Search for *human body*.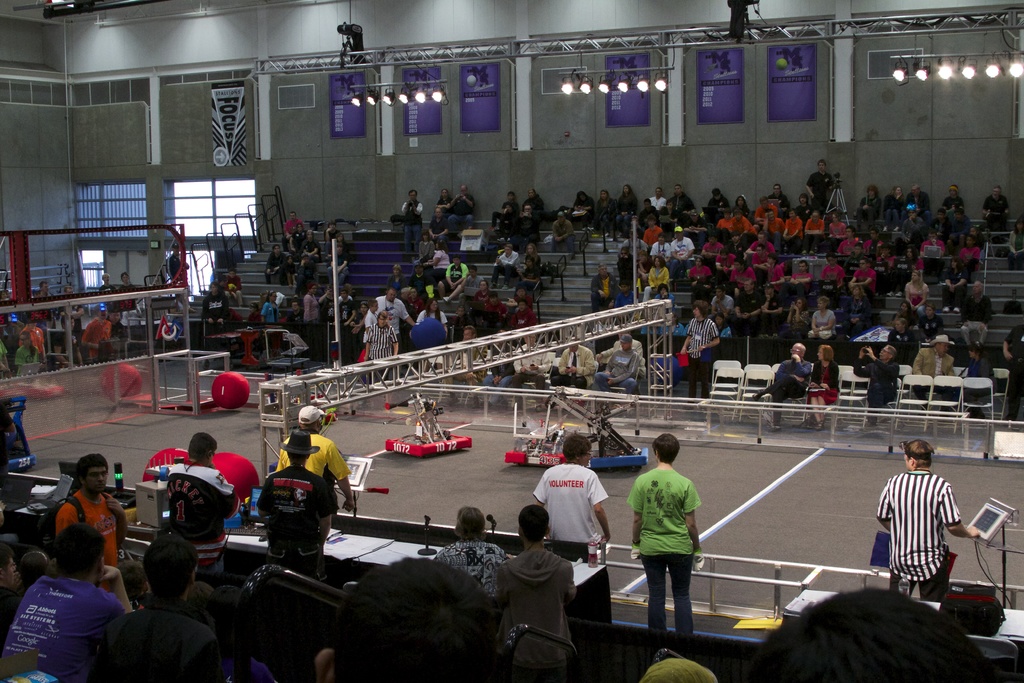
Found at (481, 343, 510, 393).
